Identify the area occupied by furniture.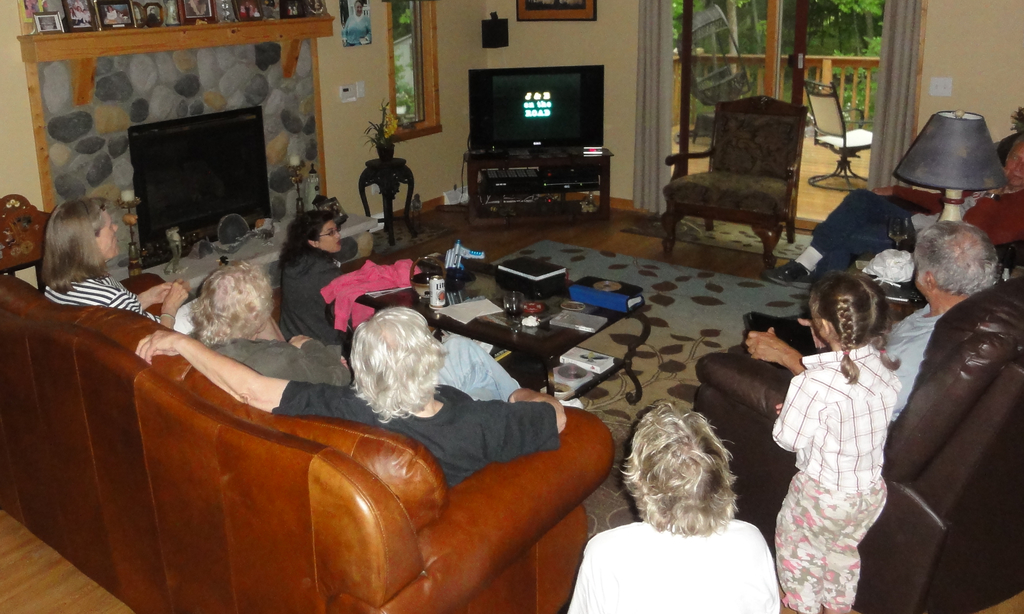
Area: pyautogui.locateOnScreen(0, 270, 615, 613).
